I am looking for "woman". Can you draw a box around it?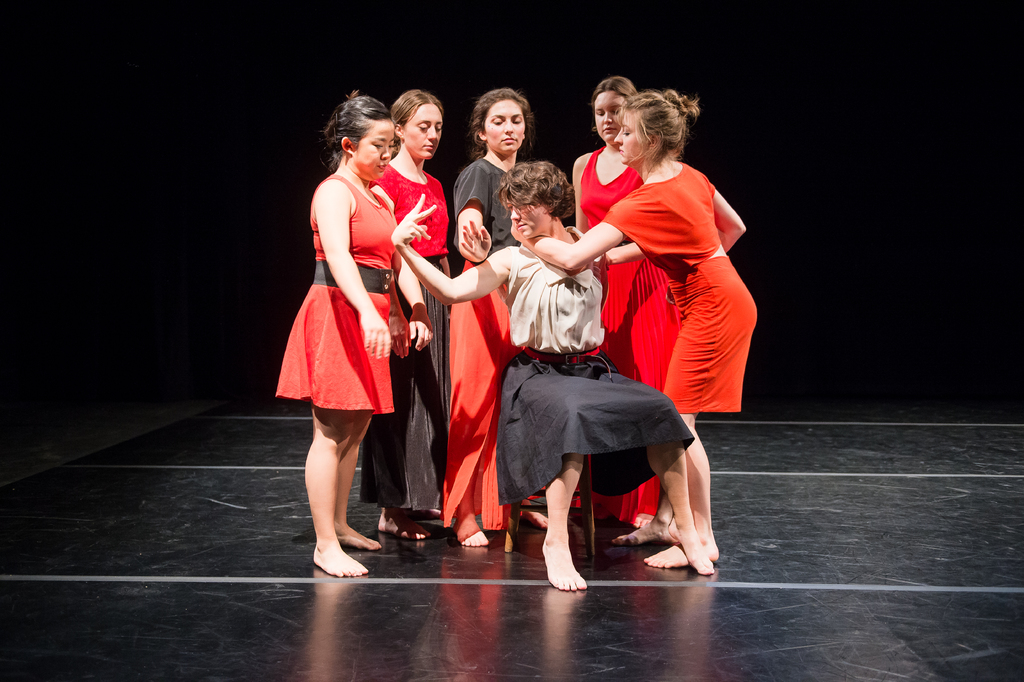
Sure, the bounding box is locate(572, 76, 671, 528).
